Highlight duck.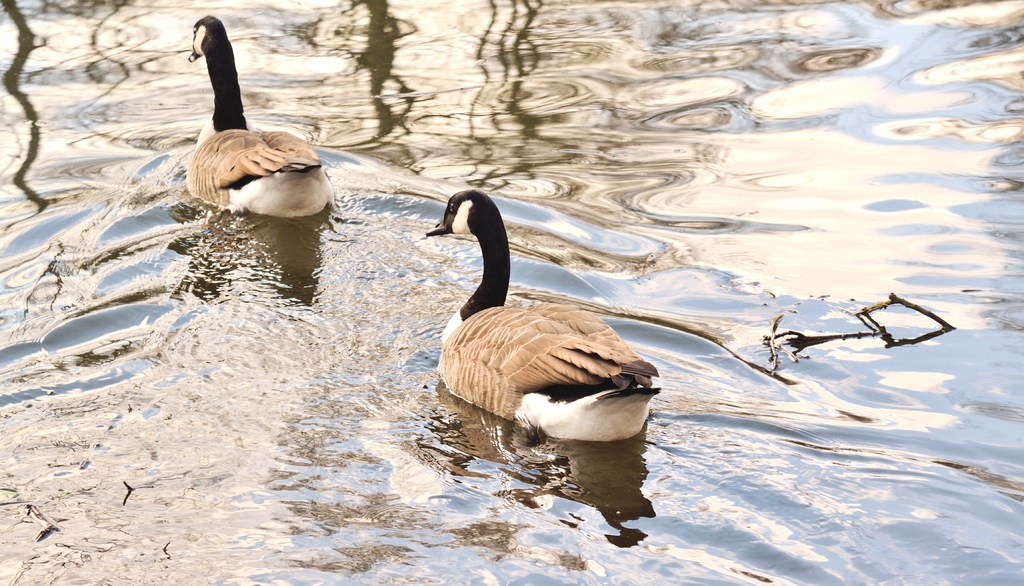
Highlighted region: <box>420,184,662,451</box>.
